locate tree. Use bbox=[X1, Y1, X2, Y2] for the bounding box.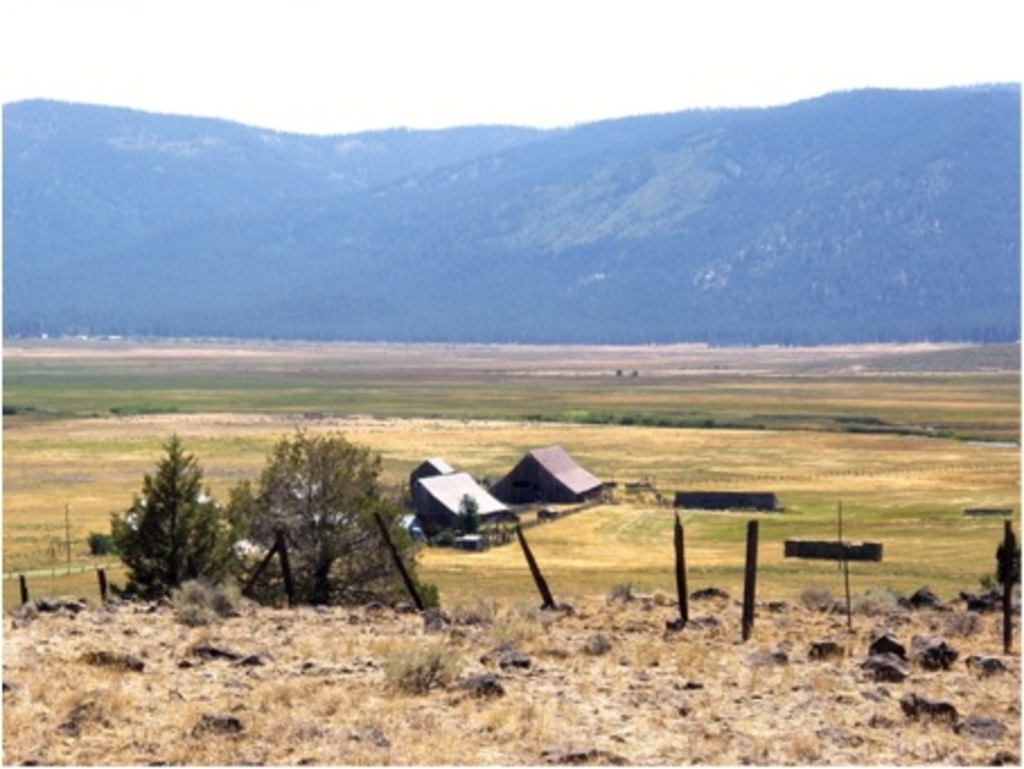
bbox=[221, 415, 406, 604].
